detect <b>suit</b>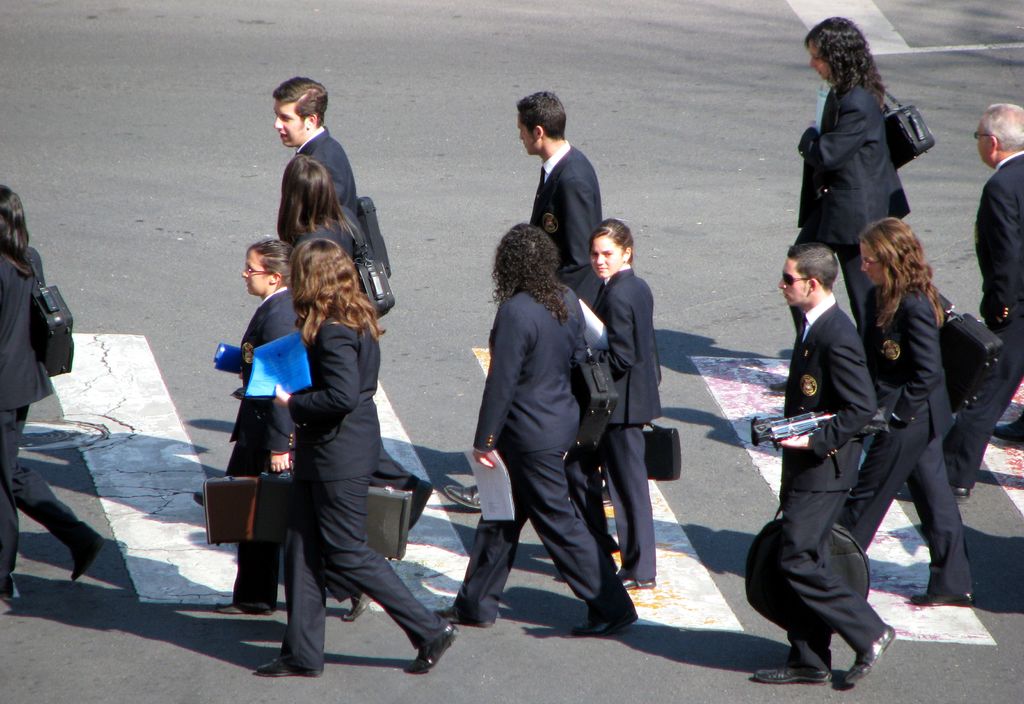
box=[839, 282, 977, 595]
